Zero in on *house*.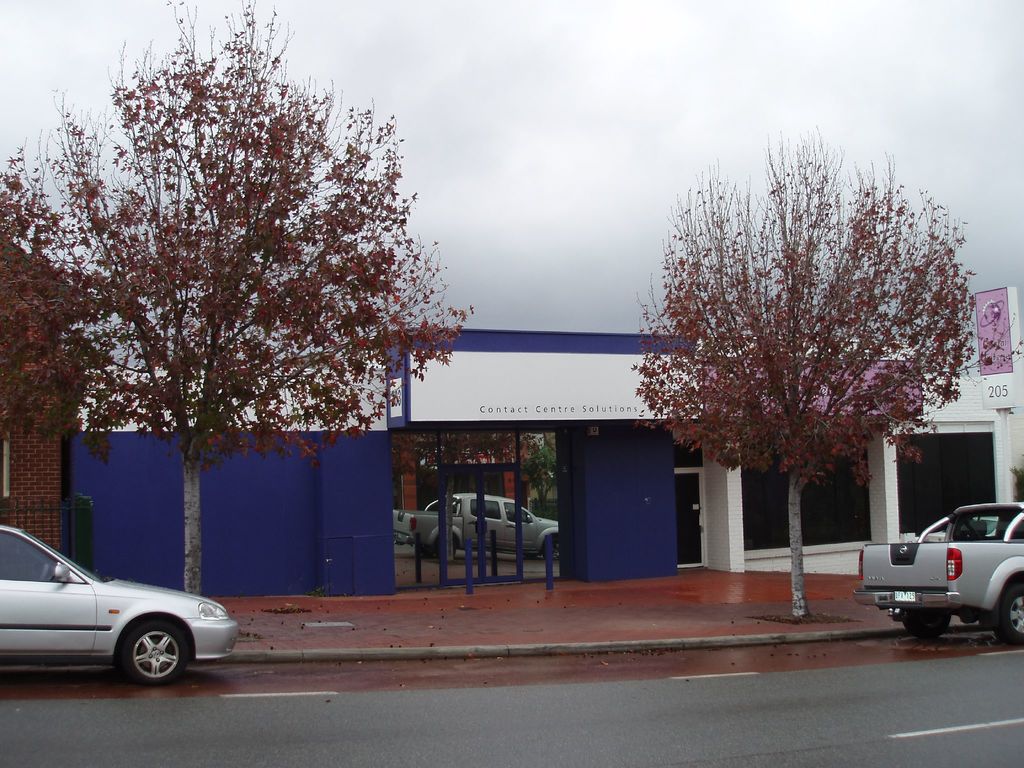
Zeroed in: 0:232:96:560.
